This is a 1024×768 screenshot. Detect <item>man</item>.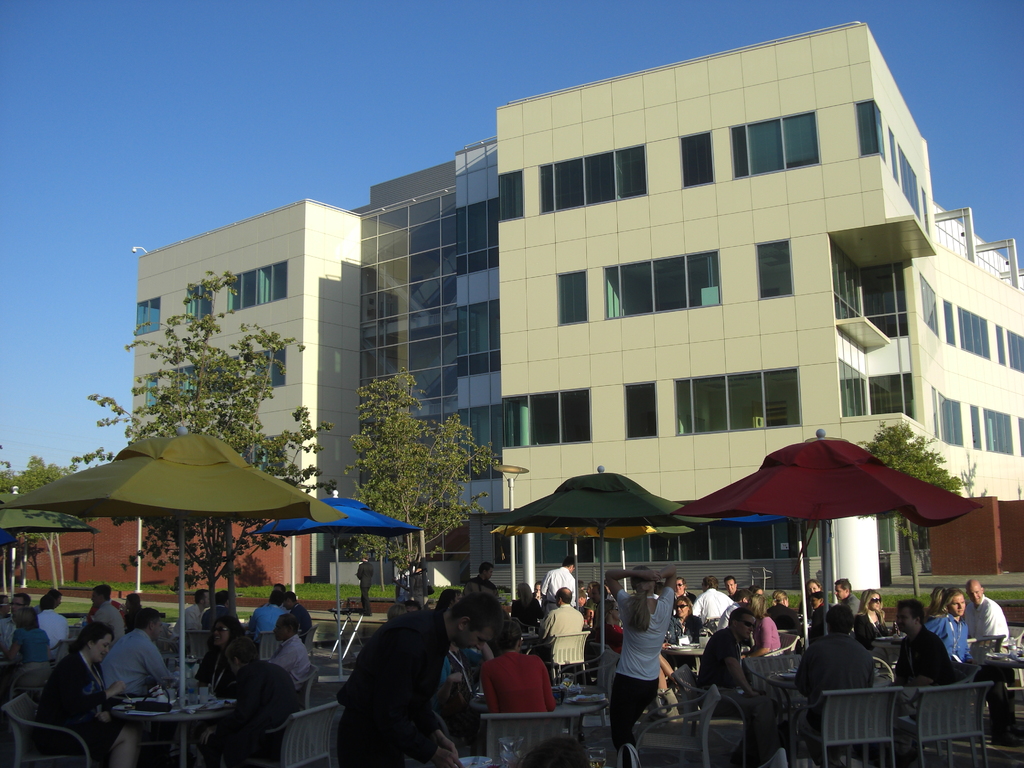
l=254, t=616, r=313, b=710.
